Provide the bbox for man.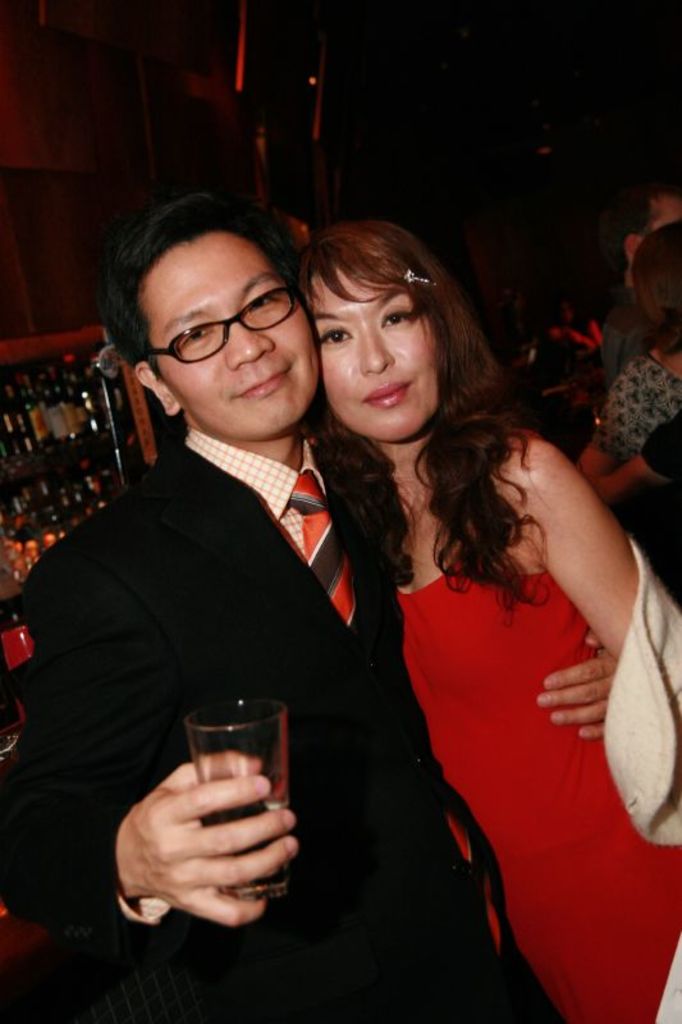
[left=592, top=187, right=681, bottom=278].
